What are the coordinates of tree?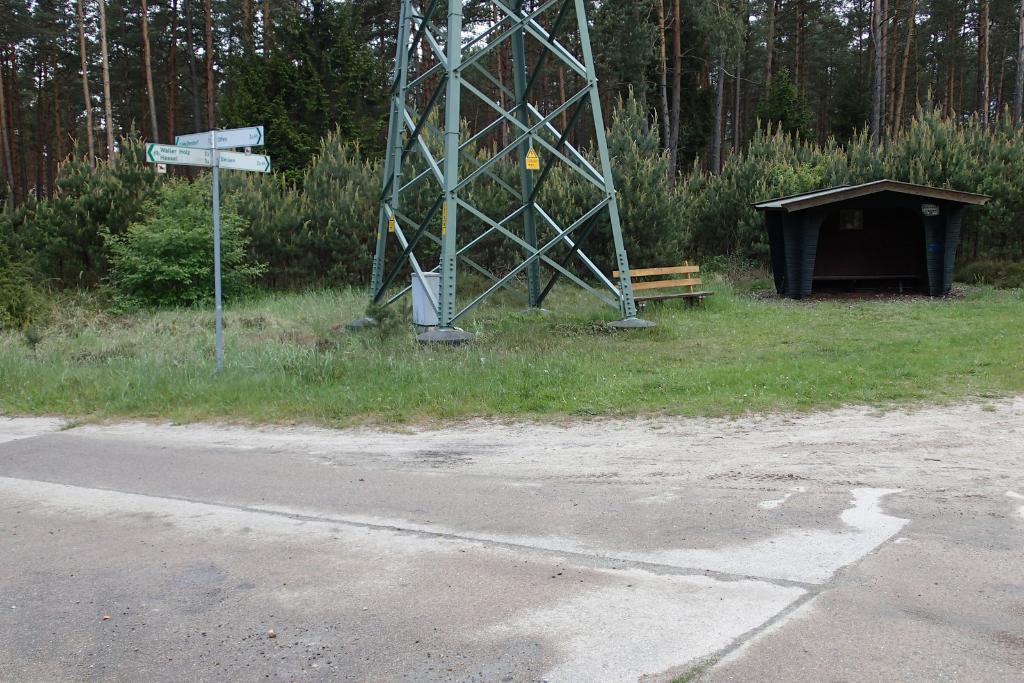
[x1=92, y1=184, x2=303, y2=315].
